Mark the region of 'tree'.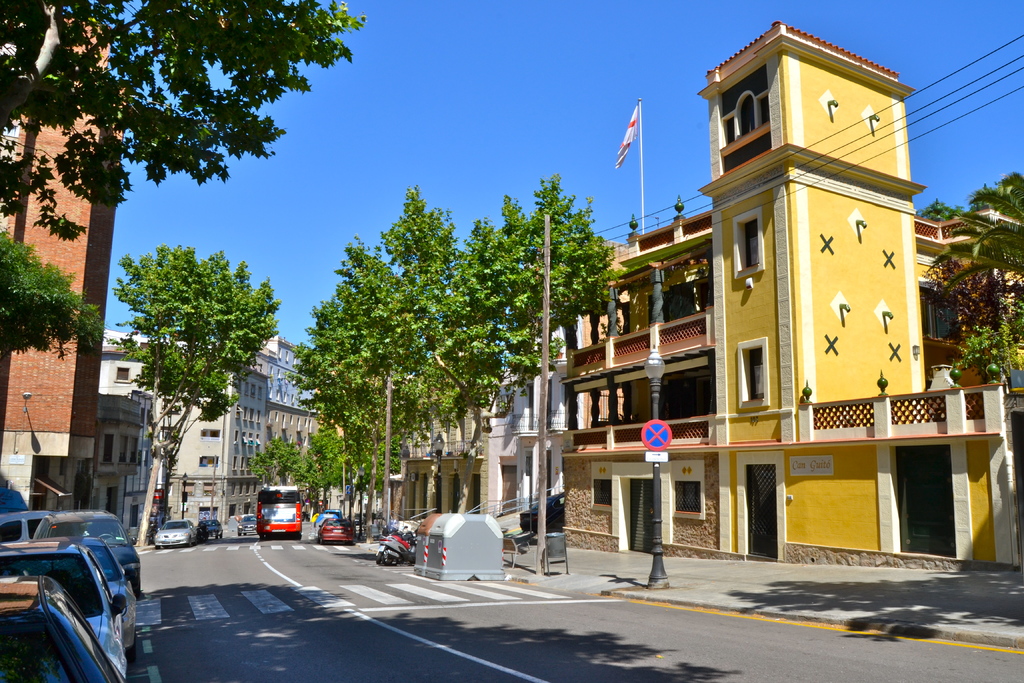
Region: [99,217,281,523].
